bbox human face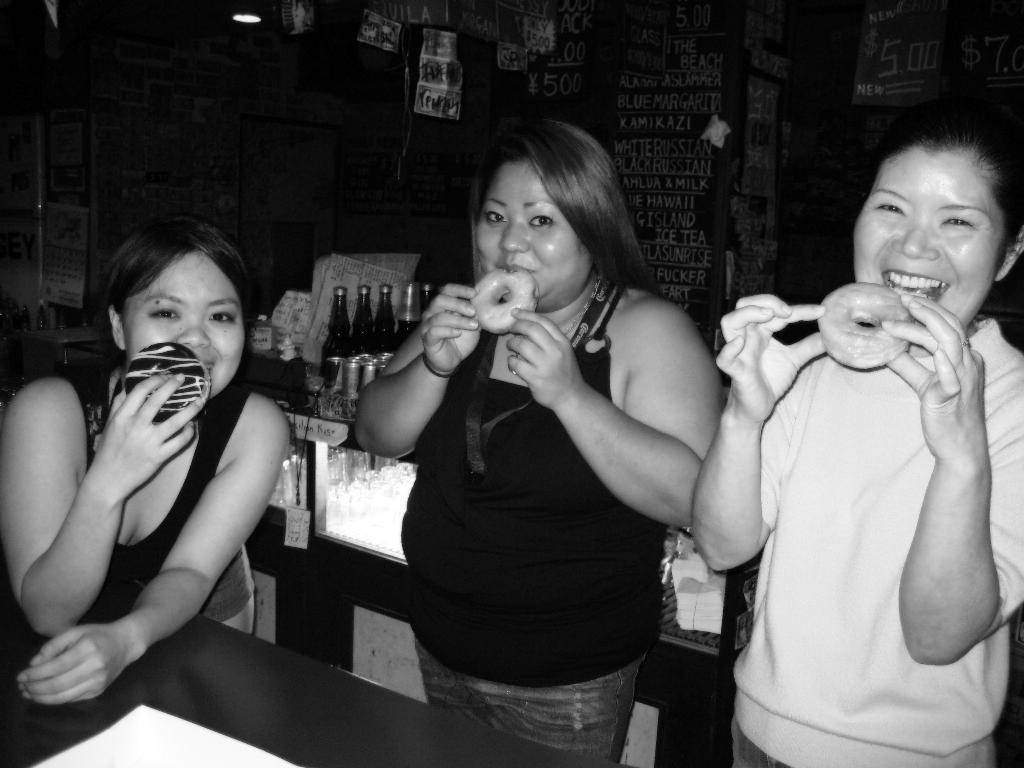
{"x1": 851, "y1": 147, "x2": 1005, "y2": 331}
